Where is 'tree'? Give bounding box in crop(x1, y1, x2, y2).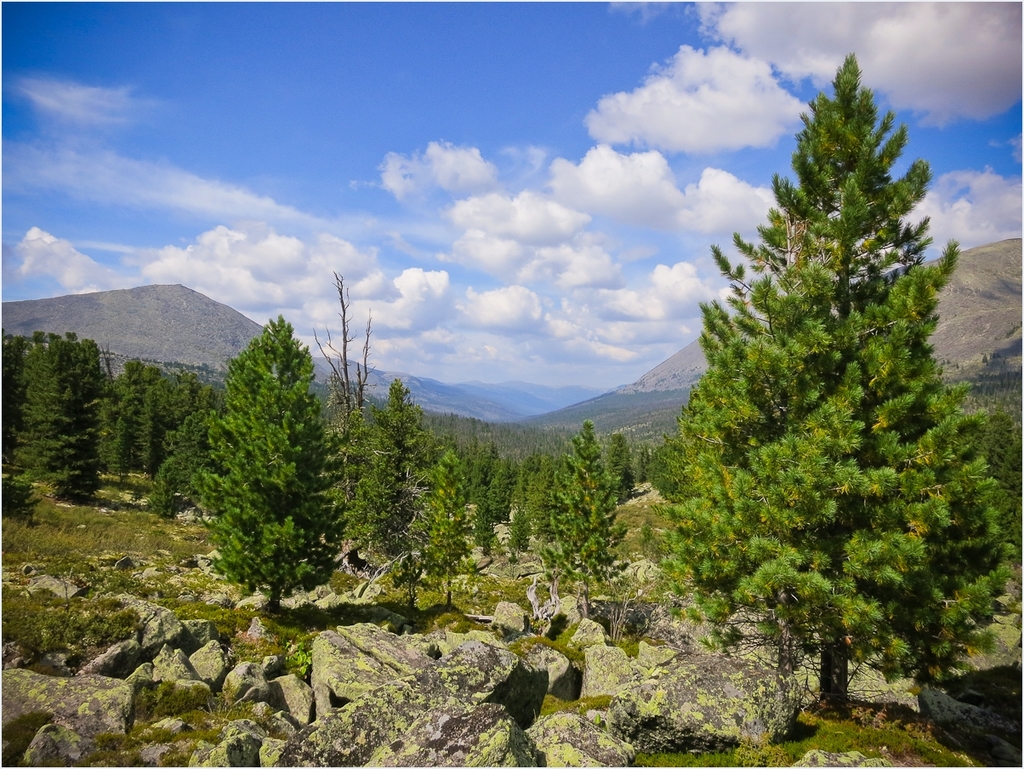
crop(985, 419, 1022, 535).
